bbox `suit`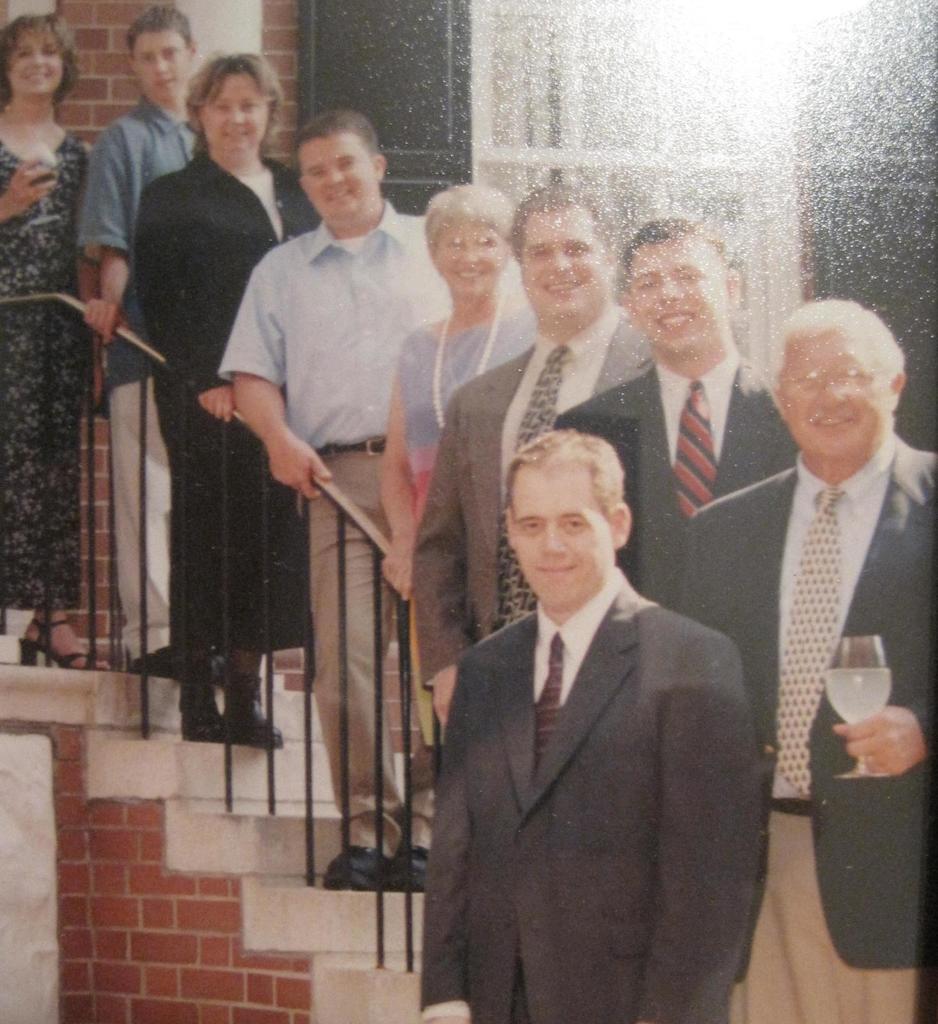
left=413, top=319, right=655, bottom=684
